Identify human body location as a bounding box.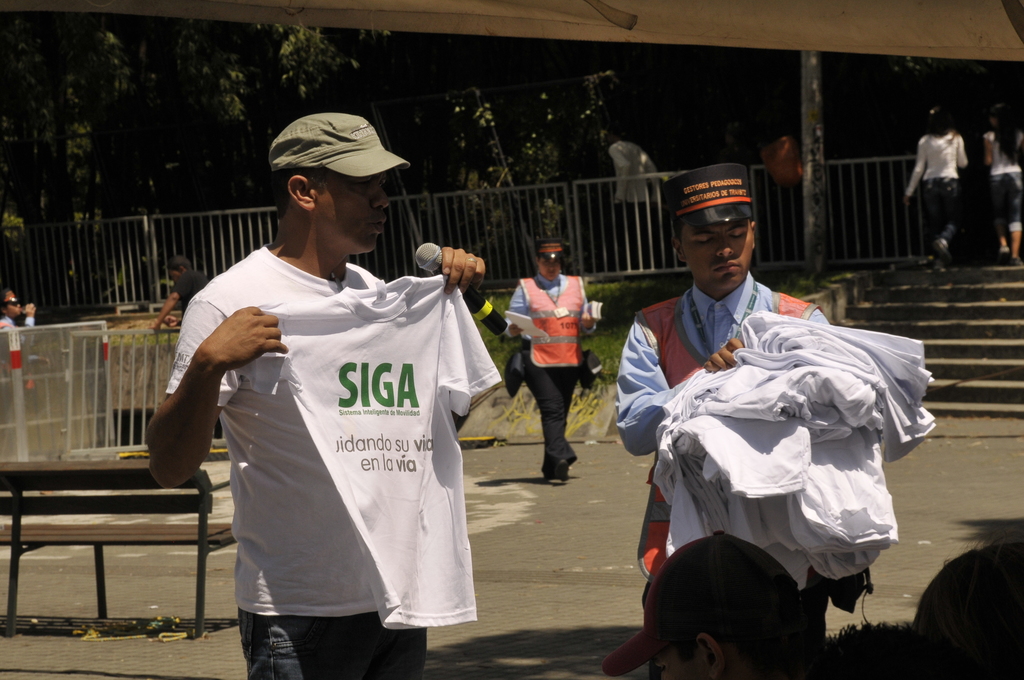
(left=593, top=277, right=852, bottom=622).
